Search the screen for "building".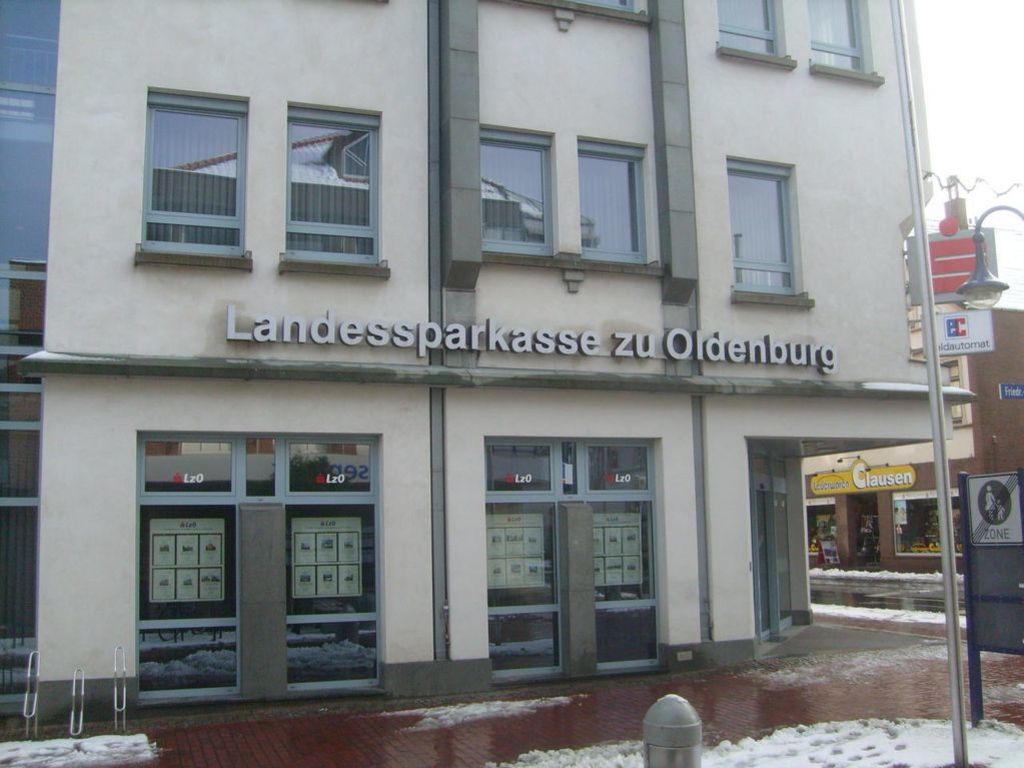
Found at x1=804, y1=262, x2=1023, y2=575.
